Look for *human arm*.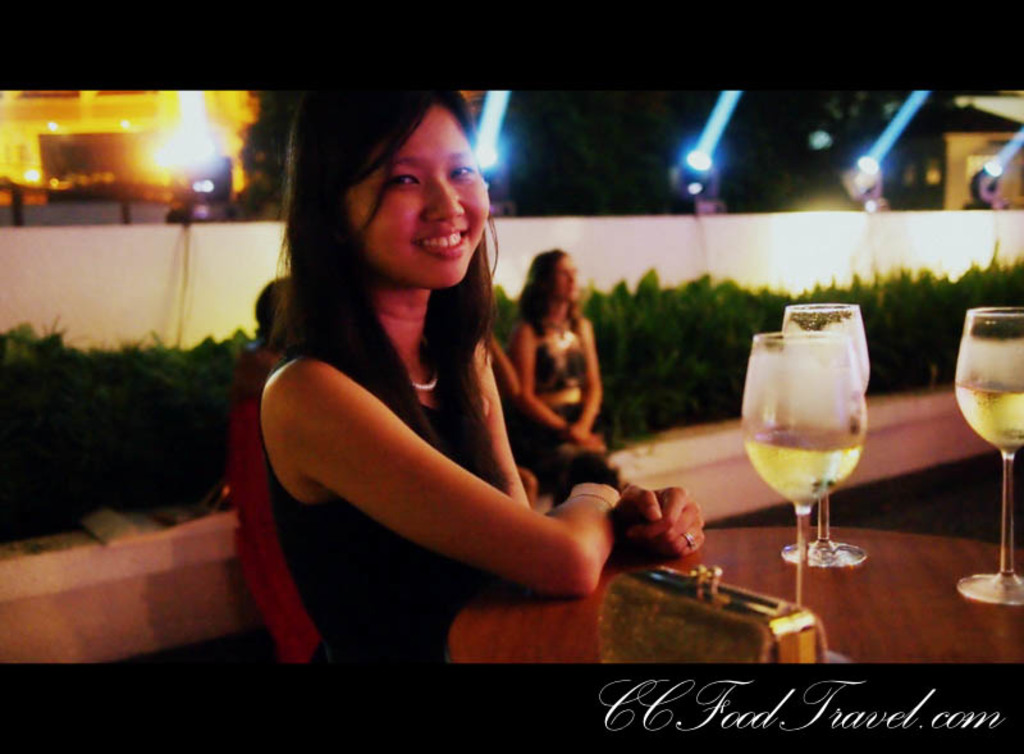
Found: [282, 316, 628, 614].
